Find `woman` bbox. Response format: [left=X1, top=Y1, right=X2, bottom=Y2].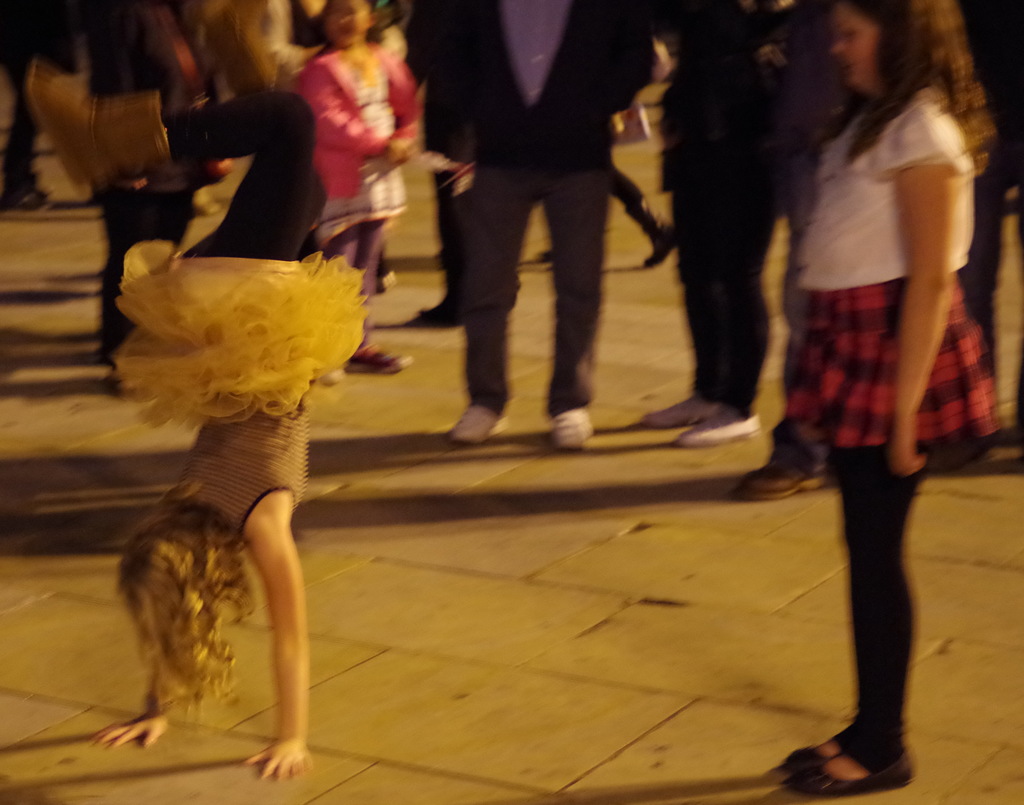
[left=738, top=0, right=991, bottom=724].
